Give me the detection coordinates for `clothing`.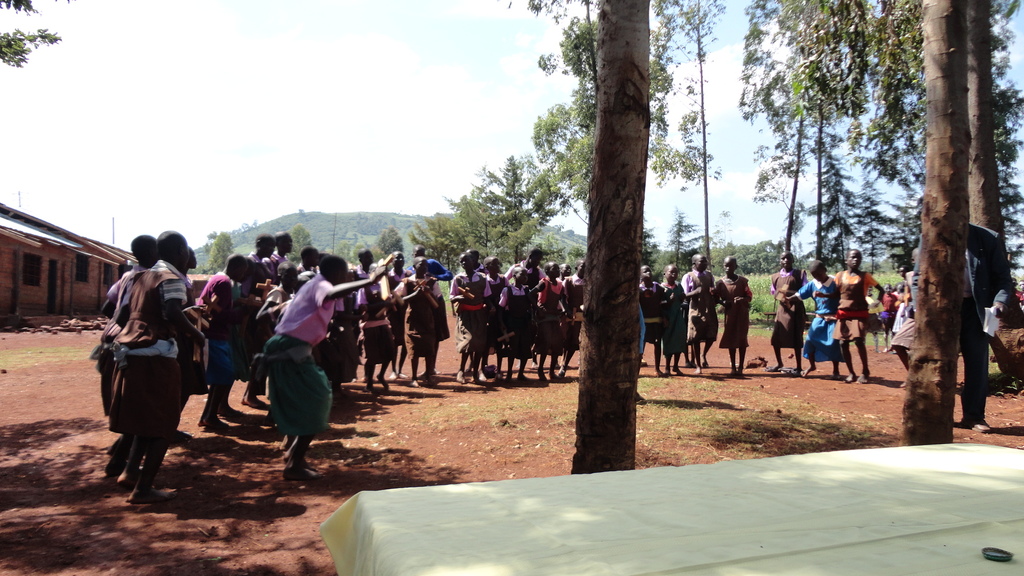
left=248, top=279, right=273, bottom=368.
